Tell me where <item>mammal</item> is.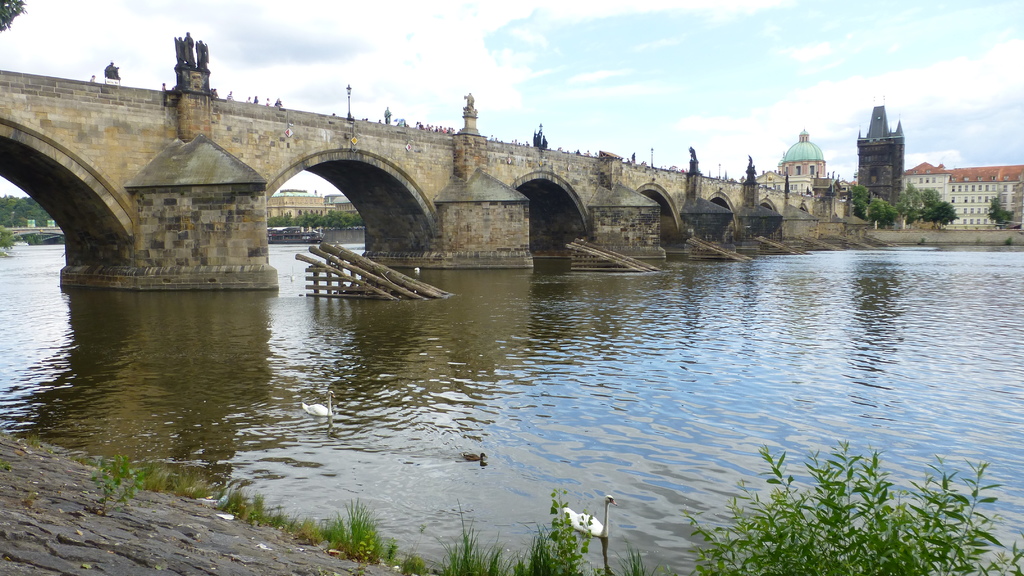
<item>mammal</item> is at x1=689, y1=145, x2=697, y2=161.
